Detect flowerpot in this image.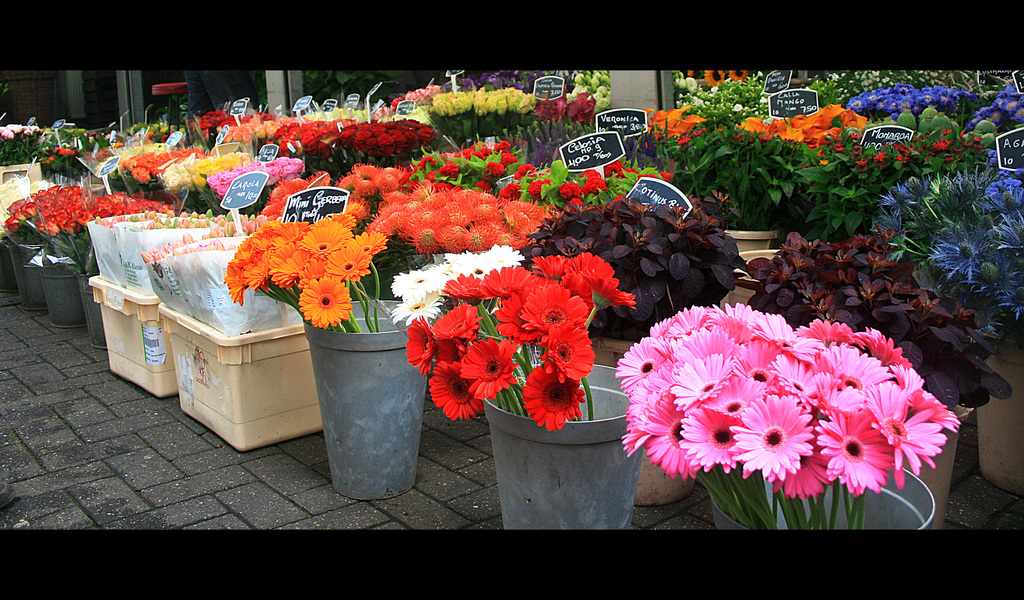
Detection: crop(724, 247, 776, 310).
